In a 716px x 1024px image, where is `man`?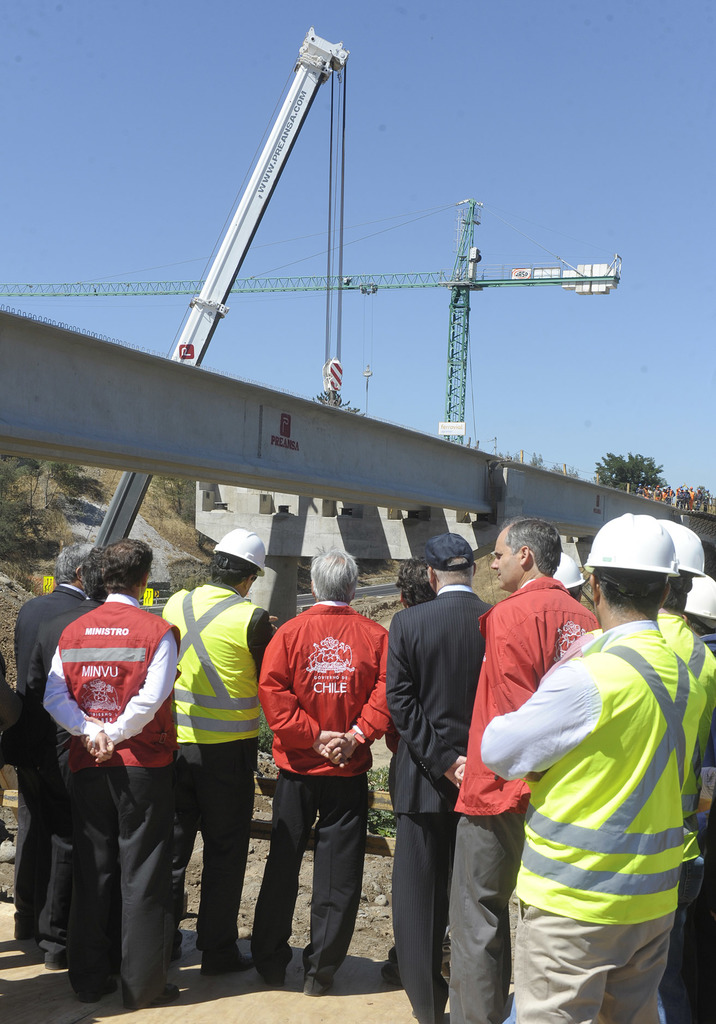
left=29, top=545, right=103, bottom=972.
